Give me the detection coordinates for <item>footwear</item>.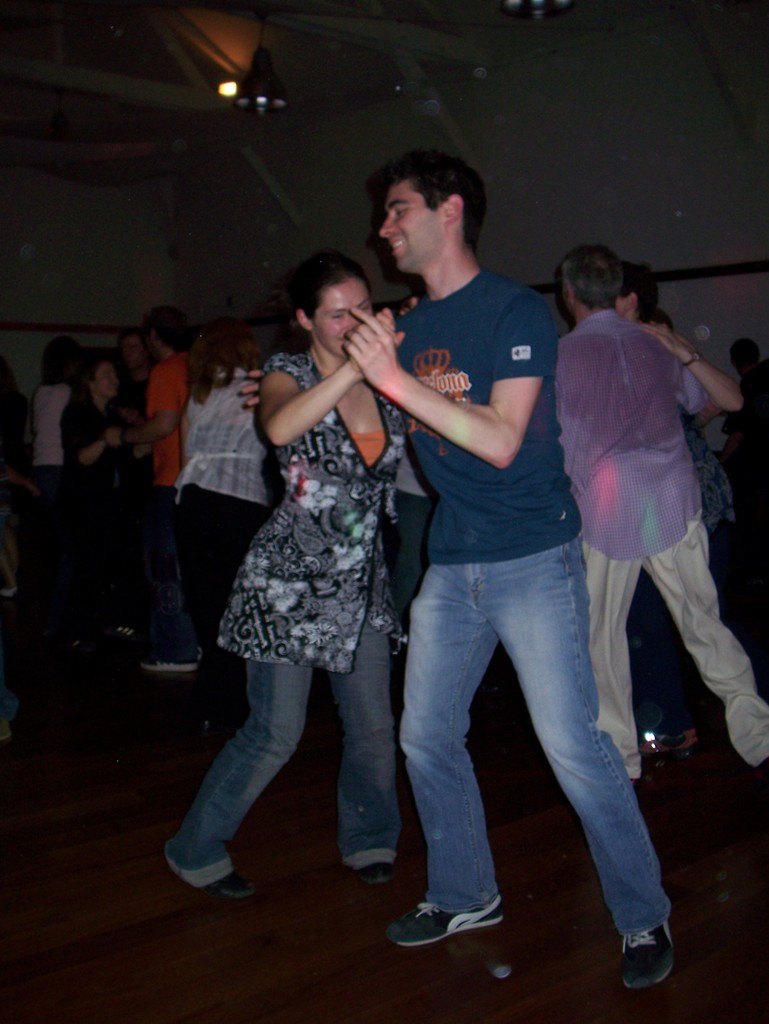
(401, 883, 516, 953).
